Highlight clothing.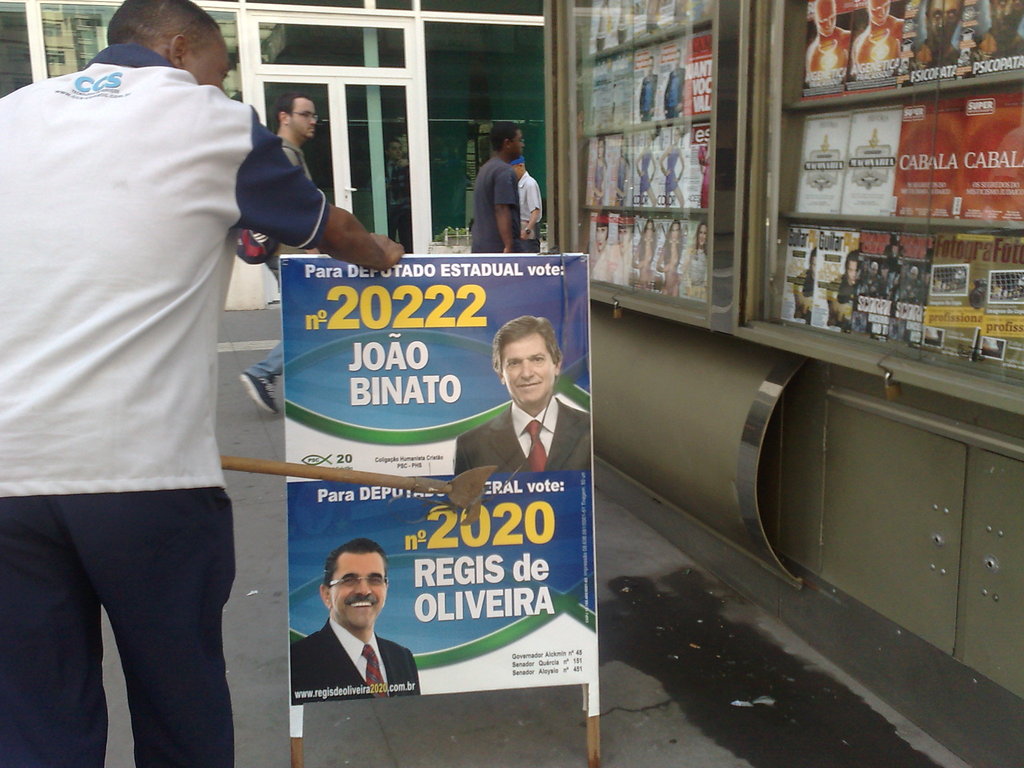
Highlighted region: detection(467, 154, 518, 252).
